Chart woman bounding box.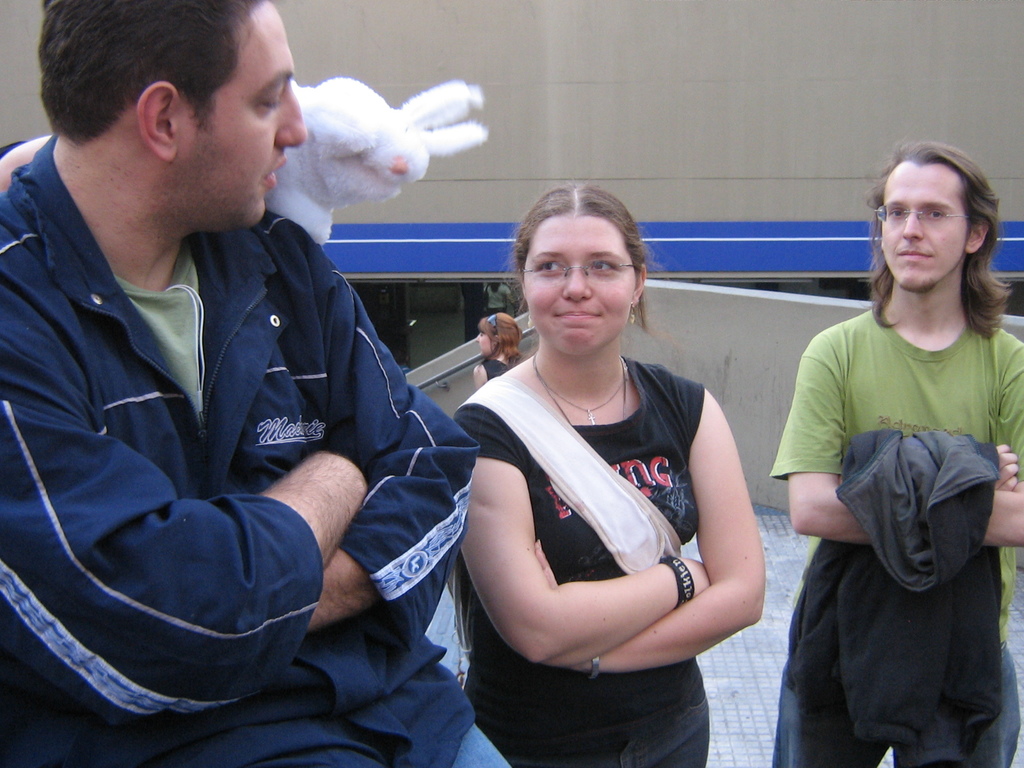
Charted: {"left": 470, "top": 314, "right": 522, "bottom": 396}.
